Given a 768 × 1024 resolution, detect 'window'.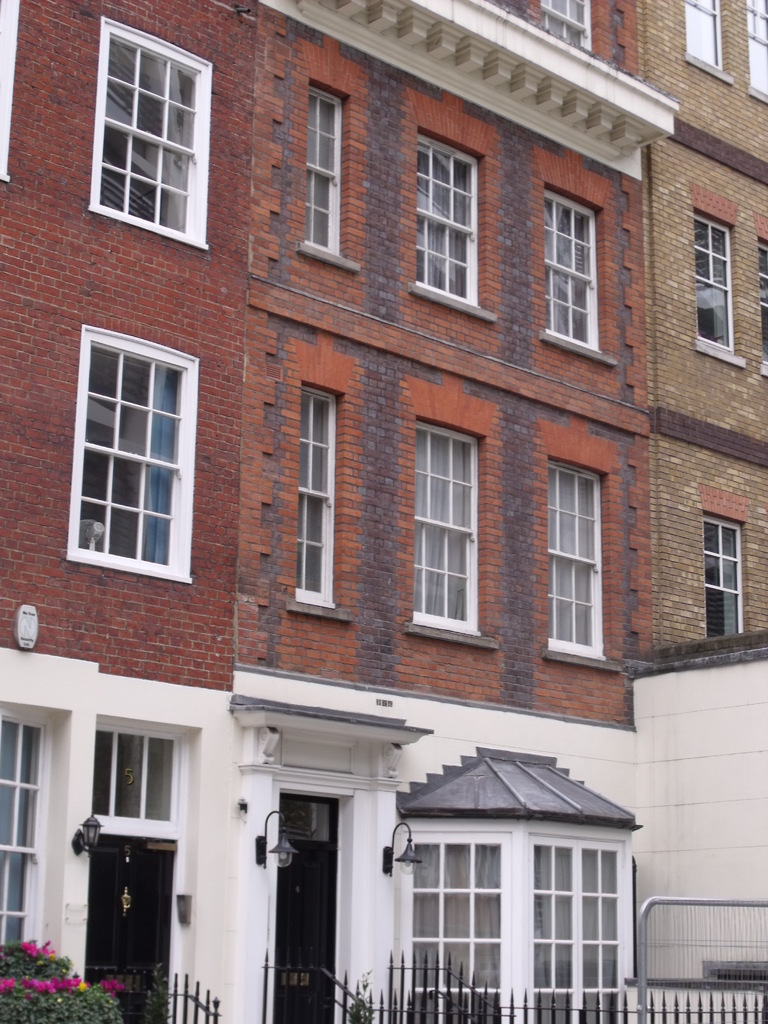
<bbox>540, 185, 608, 353</bbox>.
